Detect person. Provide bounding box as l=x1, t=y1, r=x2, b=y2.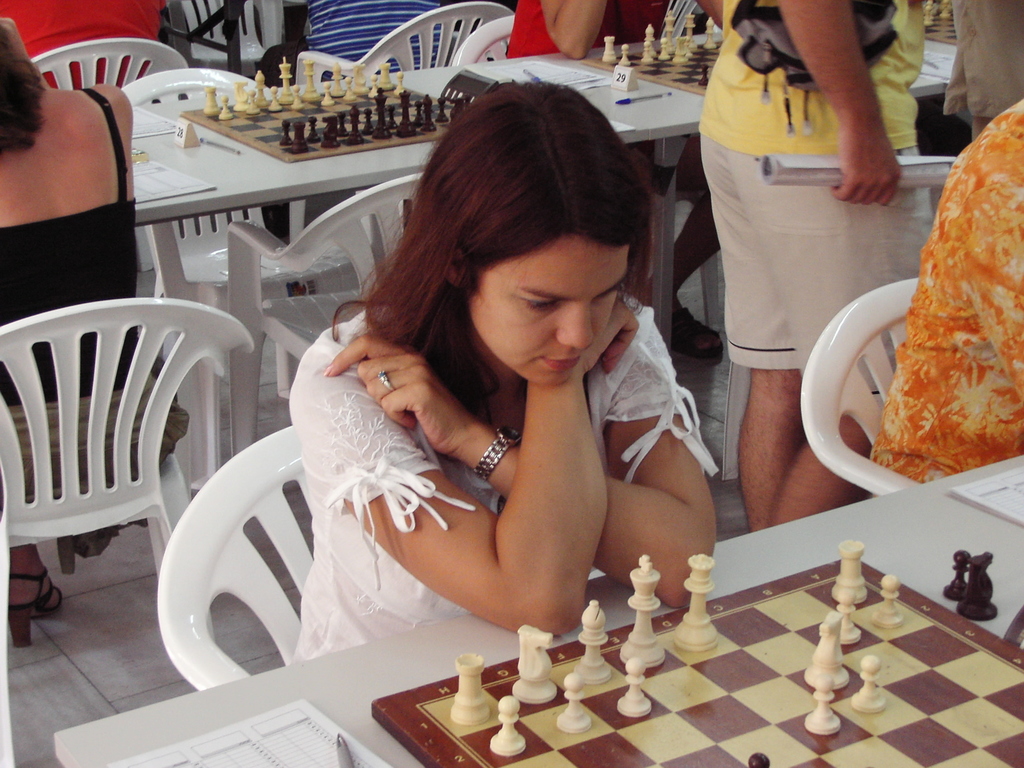
l=267, t=84, r=714, b=657.
